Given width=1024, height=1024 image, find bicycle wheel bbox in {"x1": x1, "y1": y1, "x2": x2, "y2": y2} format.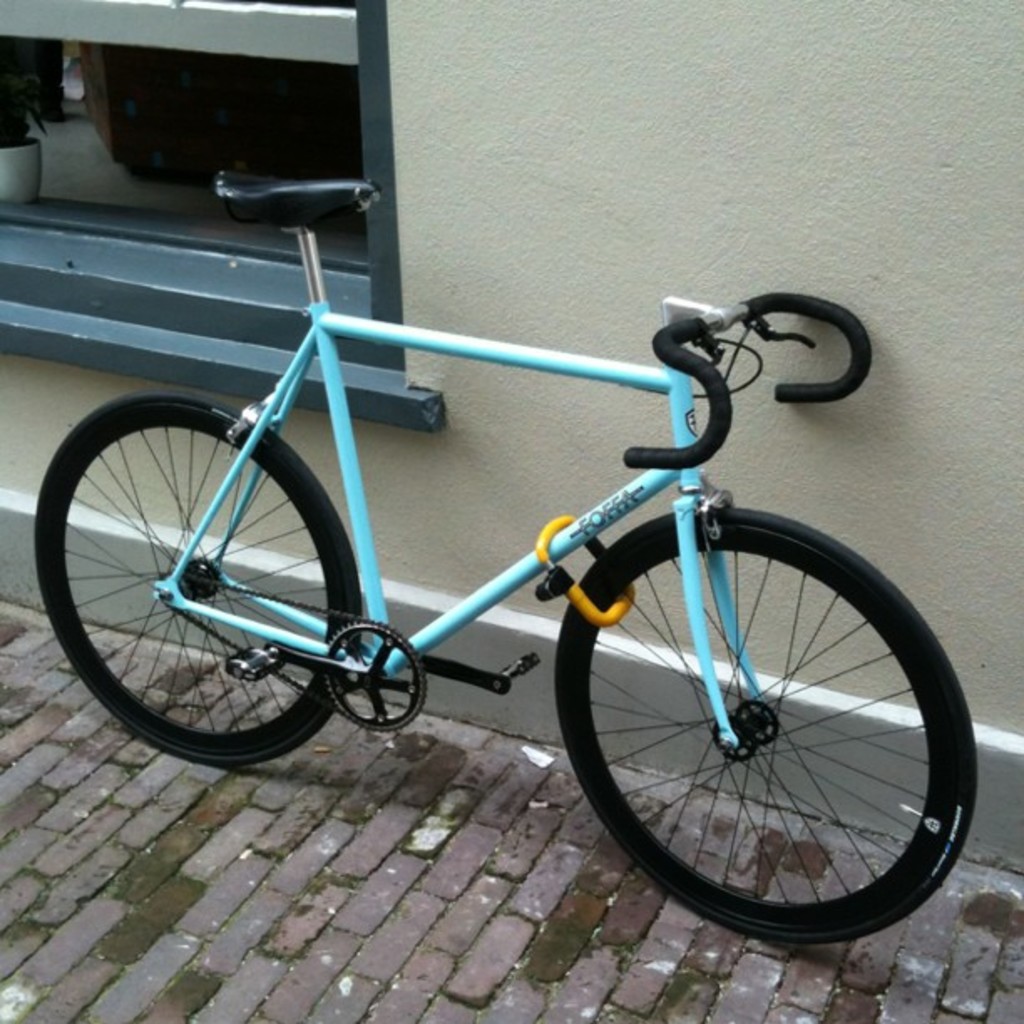
{"x1": 544, "y1": 492, "x2": 987, "y2": 959}.
